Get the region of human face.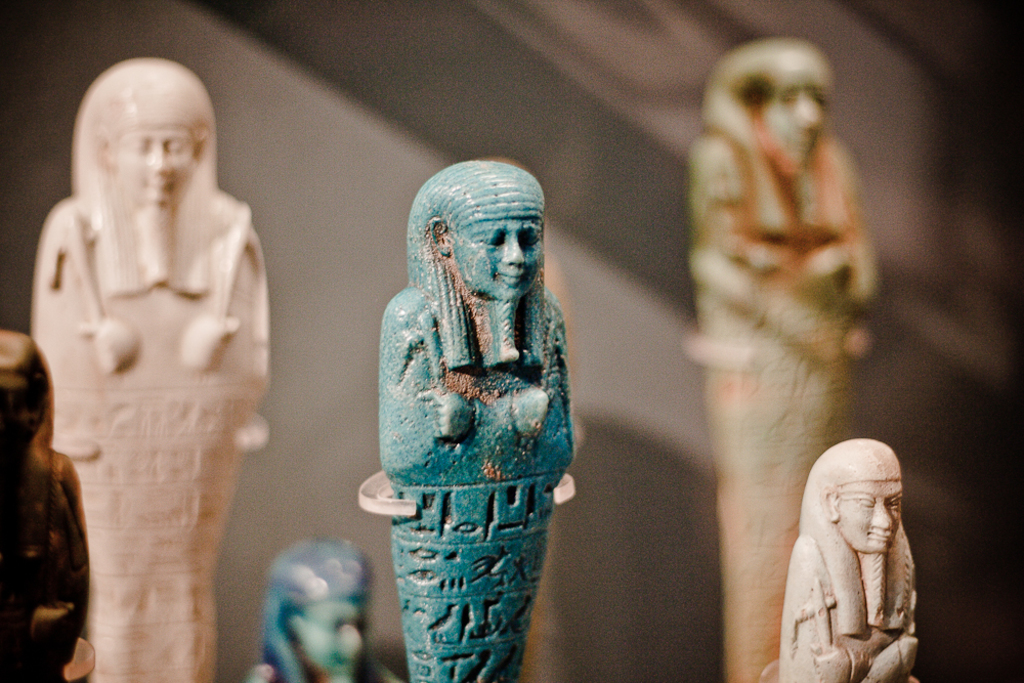
[x1=111, y1=124, x2=189, y2=208].
